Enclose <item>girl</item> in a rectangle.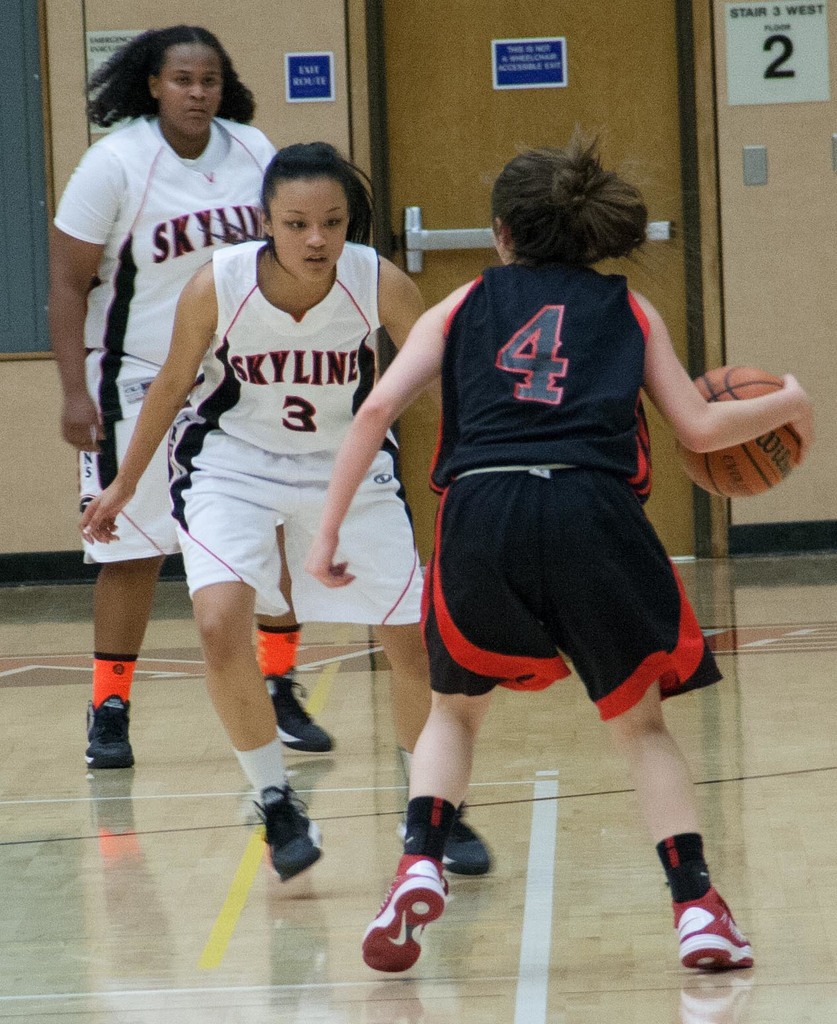
<box>301,124,818,974</box>.
